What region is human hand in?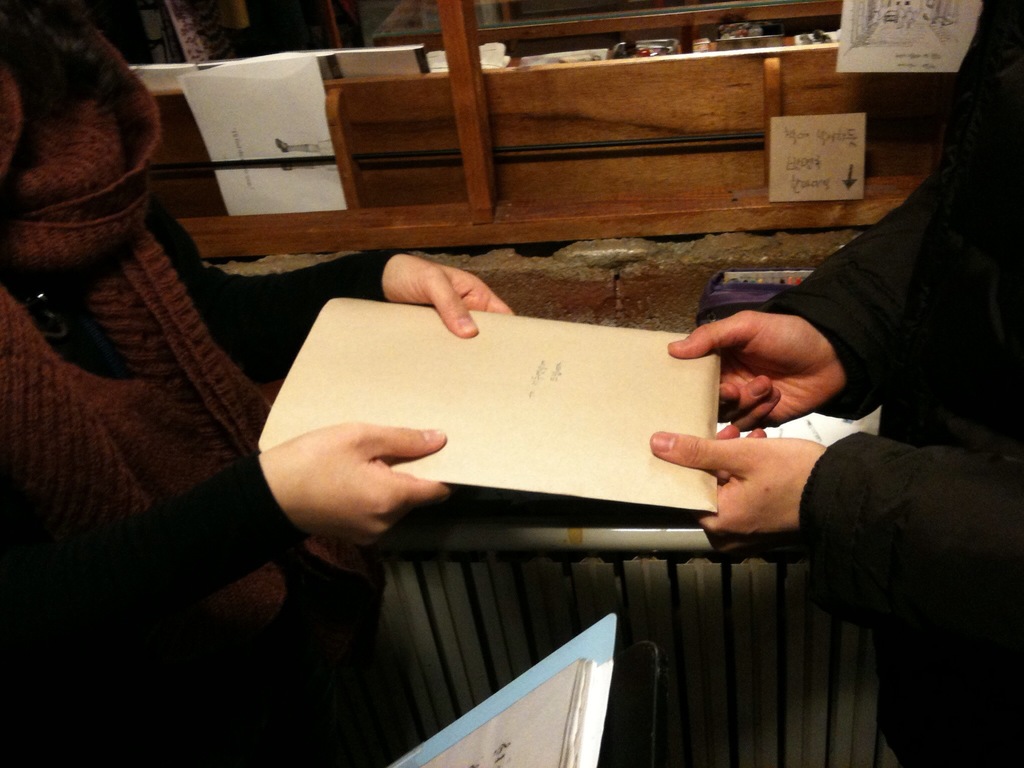
(left=271, top=428, right=456, bottom=549).
